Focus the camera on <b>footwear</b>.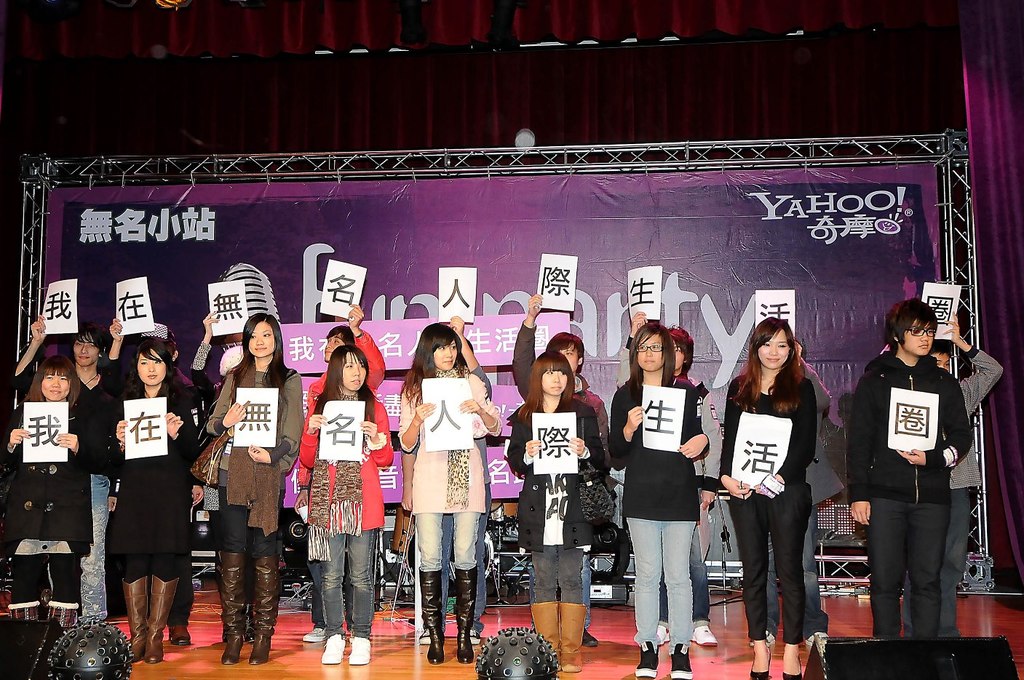
Focus region: <box>686,621,718,650</box>.
